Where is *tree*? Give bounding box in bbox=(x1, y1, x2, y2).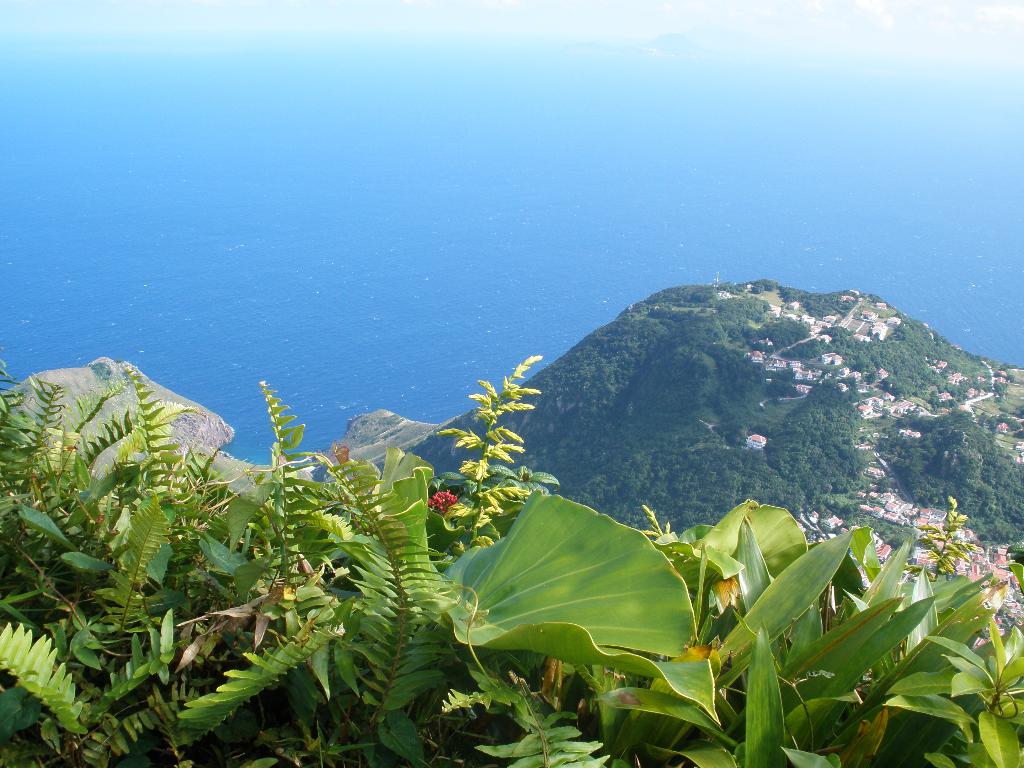
bbox=(0, 348, 1023, 762).
